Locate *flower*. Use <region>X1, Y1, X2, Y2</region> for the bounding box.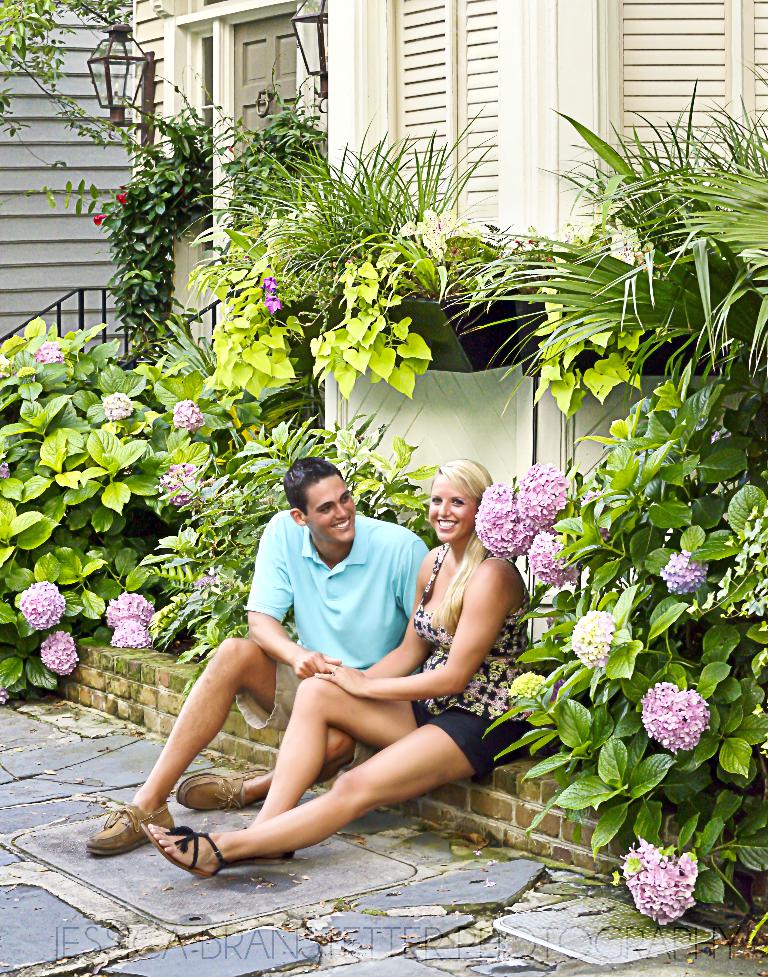
<region>404, 211, 481, 252</region>.
